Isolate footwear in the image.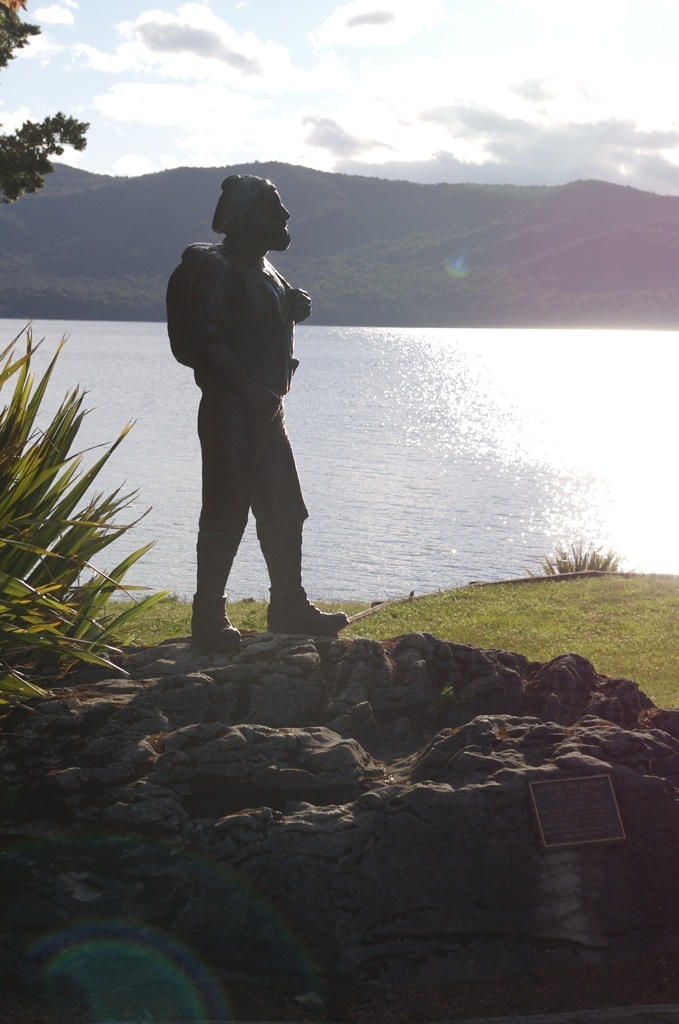
Isolated region: pyautogui.locateOnScreen(263, 578, 350, 643).
